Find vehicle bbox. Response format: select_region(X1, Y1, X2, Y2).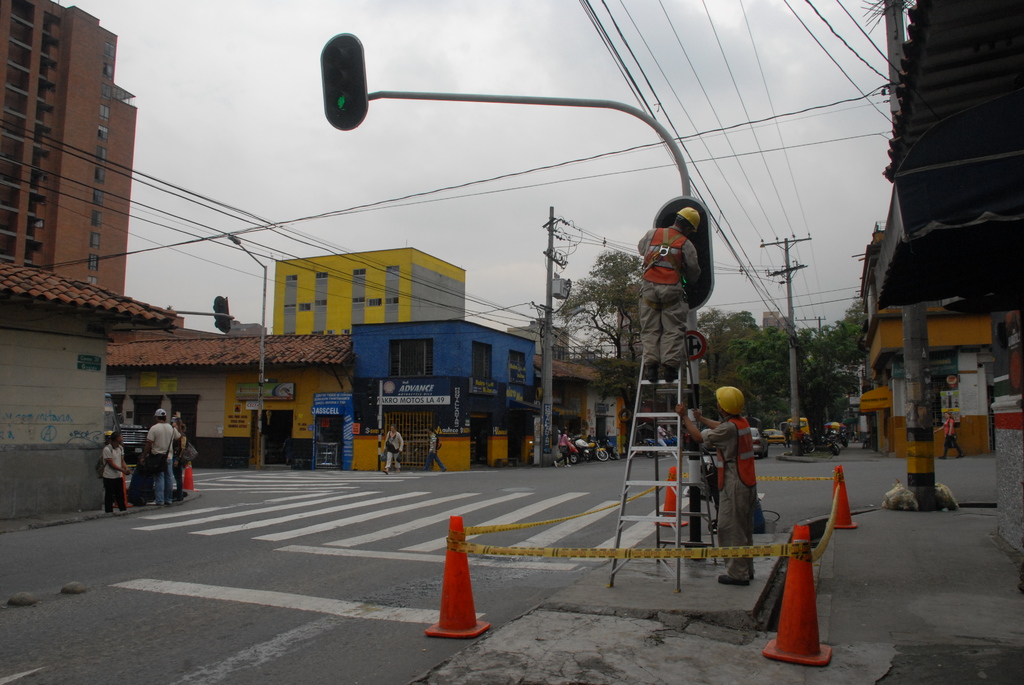
select_region(749, 426, 771, 457).
